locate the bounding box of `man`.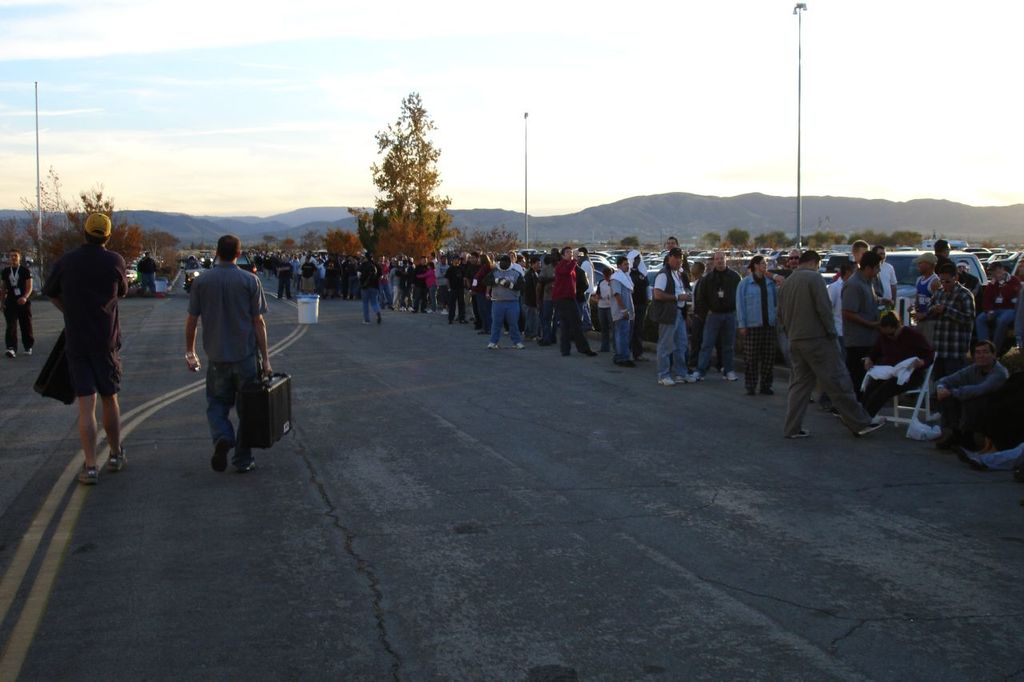
Bounding box: [552,246,598,357].
